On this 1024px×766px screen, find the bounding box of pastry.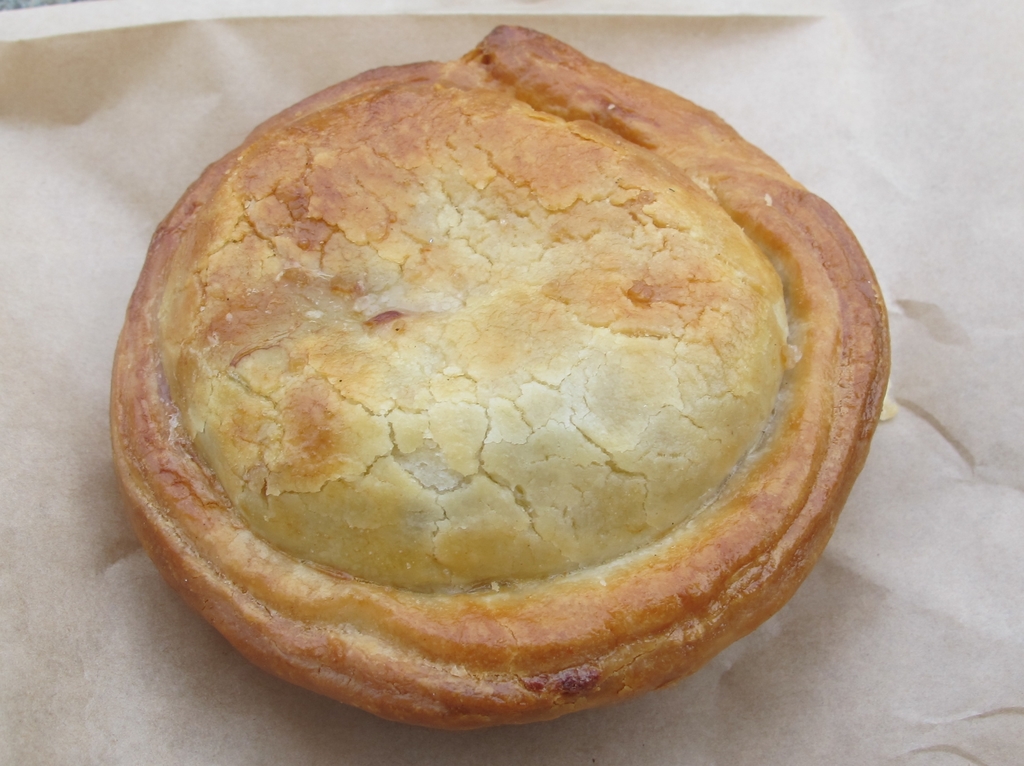
Bounding box: [115,29,888,717].
